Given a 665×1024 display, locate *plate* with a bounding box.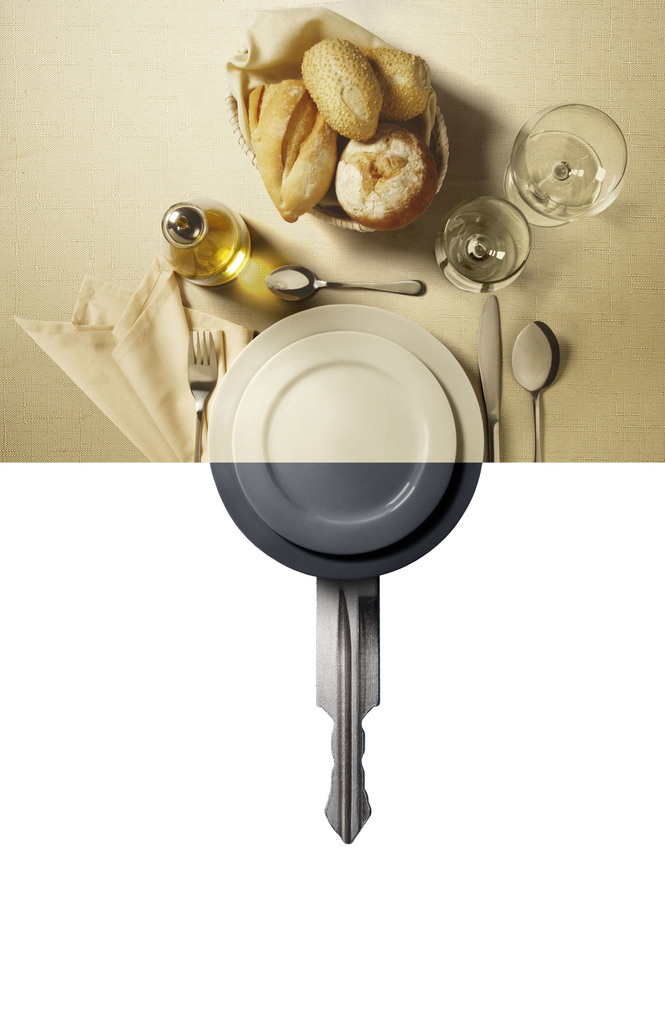
Located: x1=228 y1=333 x2=458 y2=557.
